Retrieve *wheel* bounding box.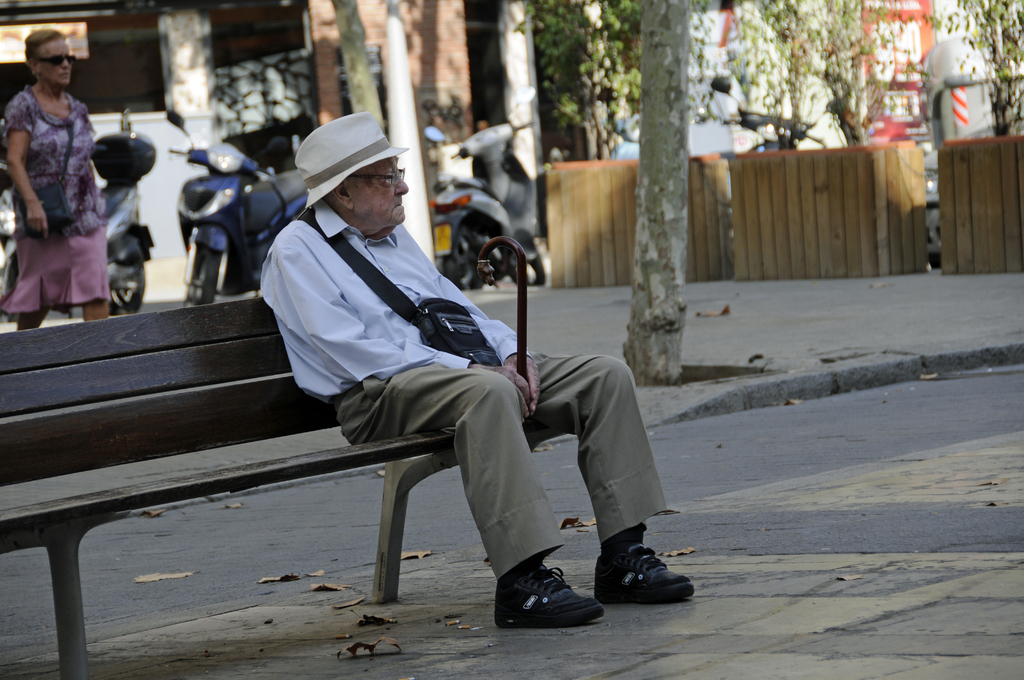
Bounding box: bbox=[438, 238, 483, 290].
